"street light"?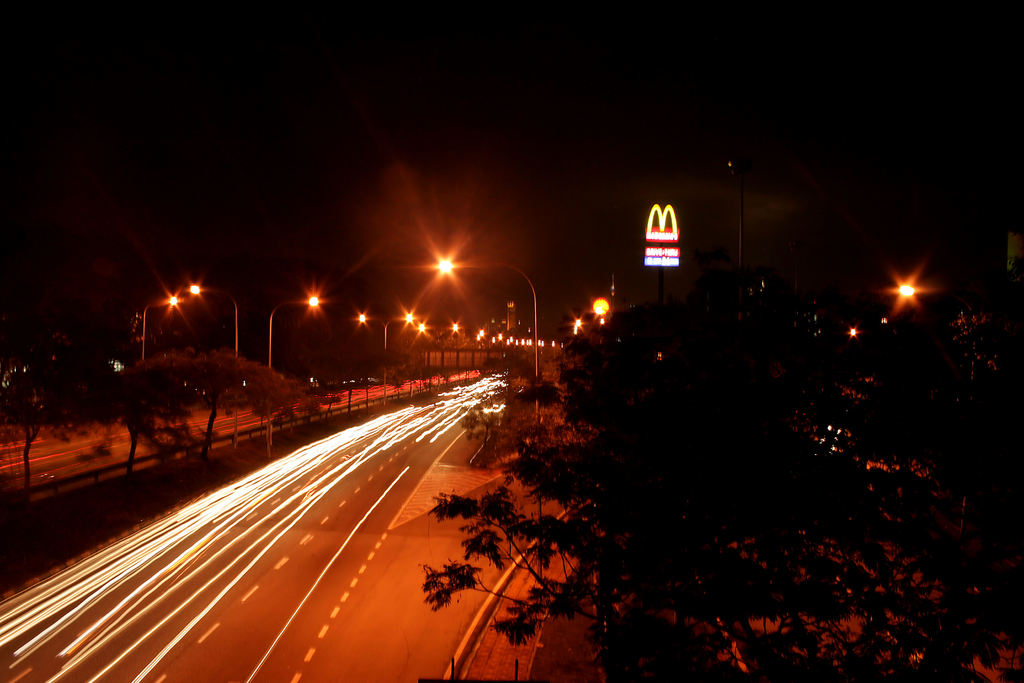
(138, 297, 177, 390)
